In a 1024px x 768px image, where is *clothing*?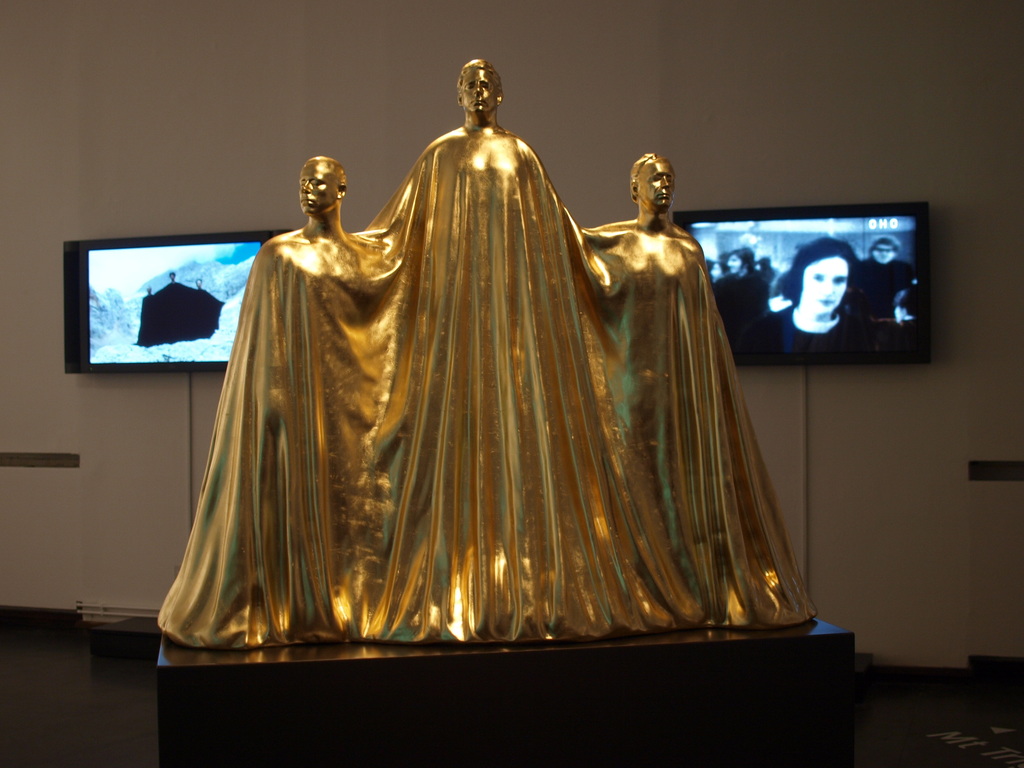
locate(191, 287, 223, 338).
